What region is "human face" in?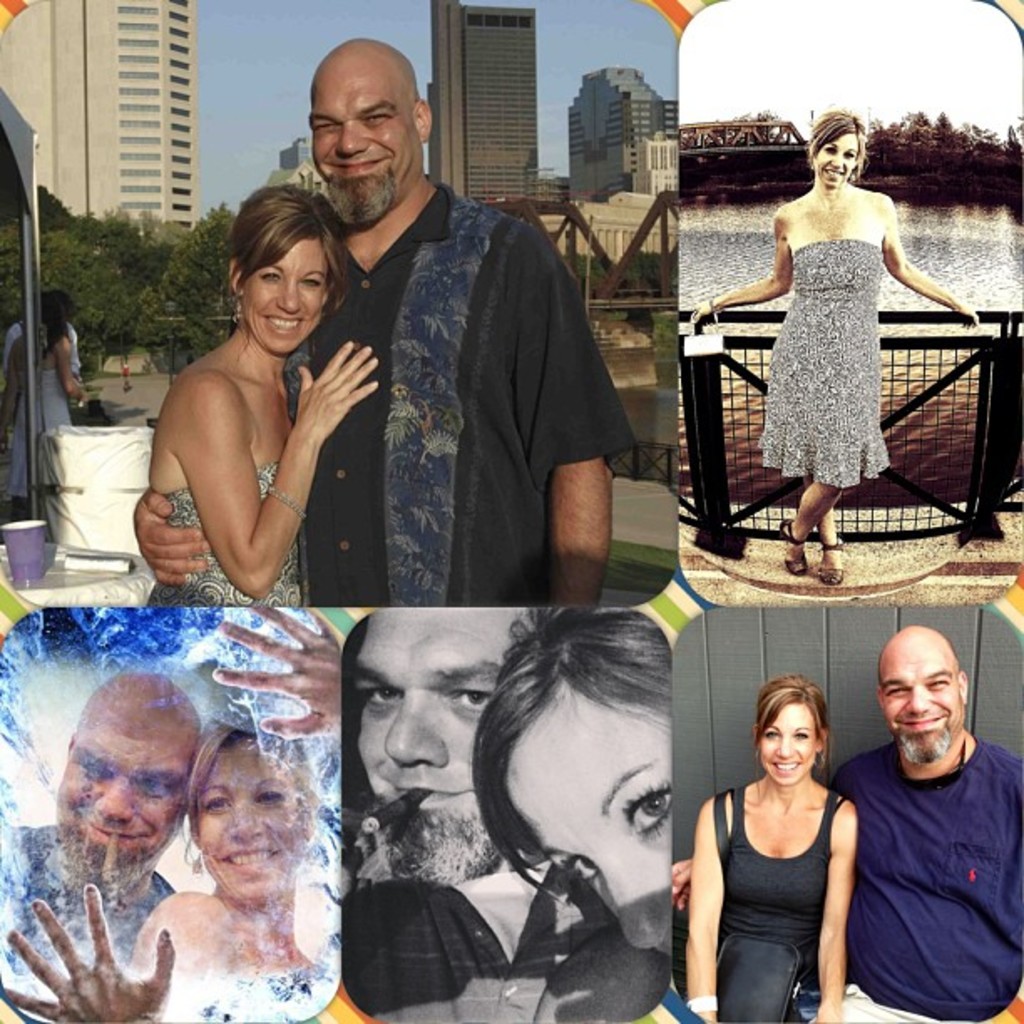
<bbox>358, 606, 532, 883</bbox>.
